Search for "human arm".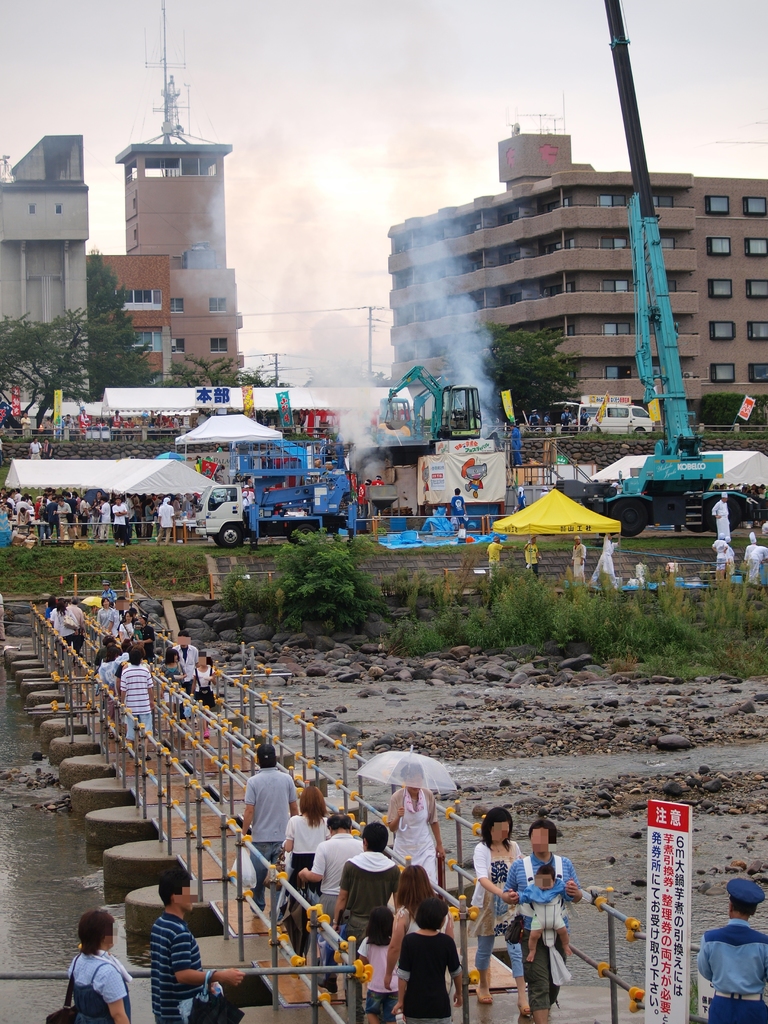
Found at (289,769,298,820).
